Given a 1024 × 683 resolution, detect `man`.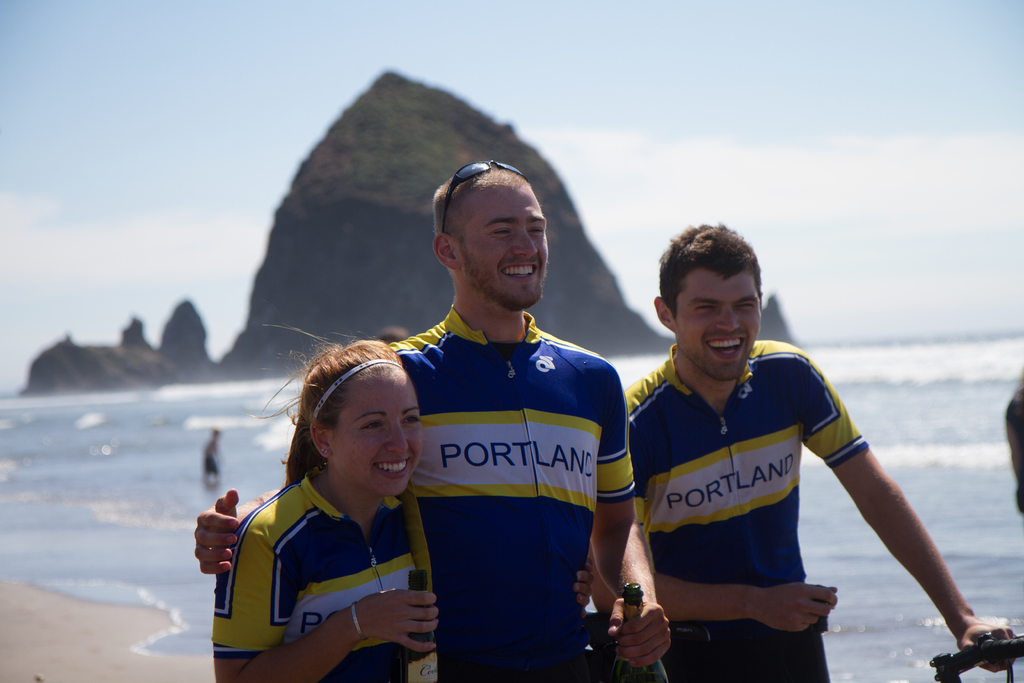
(left=194, top=161, right=673, bottom=682).
